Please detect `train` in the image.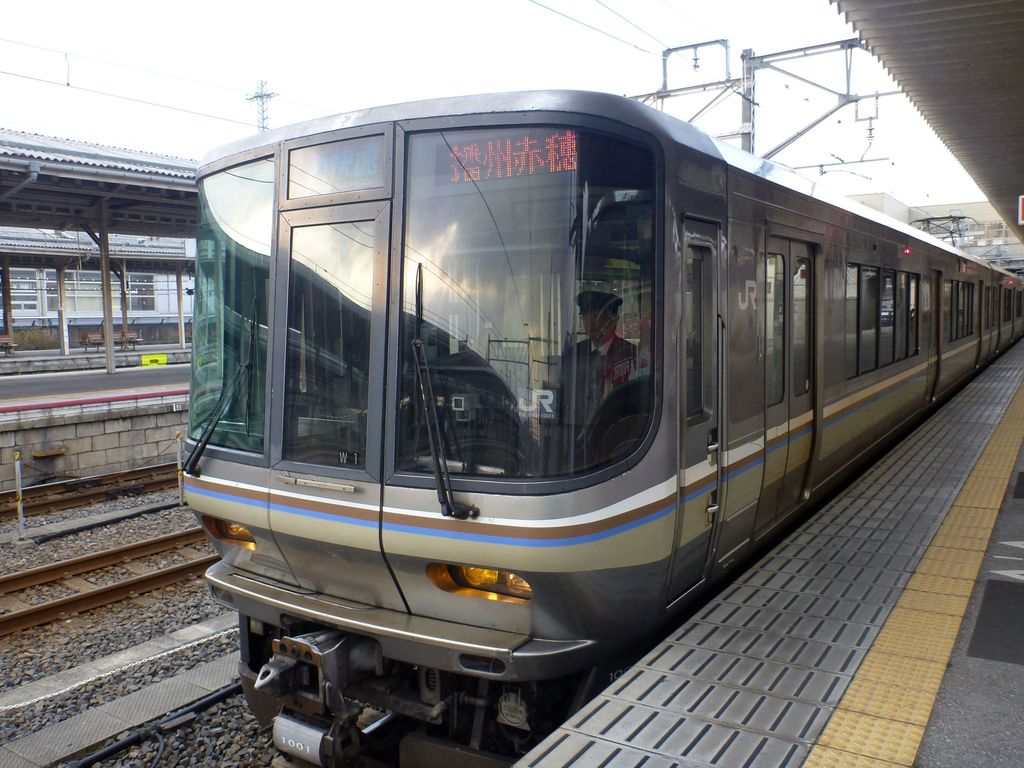
detection(179, 88, 1023, 767).
